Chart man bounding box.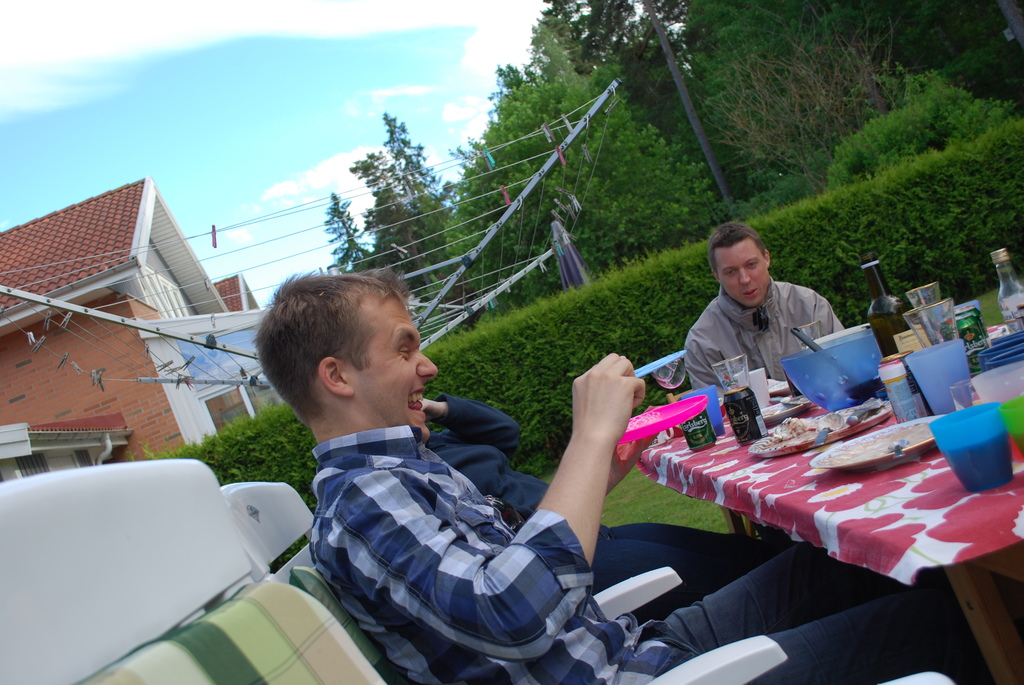
Charted: region(684, 221, 845, 393).
